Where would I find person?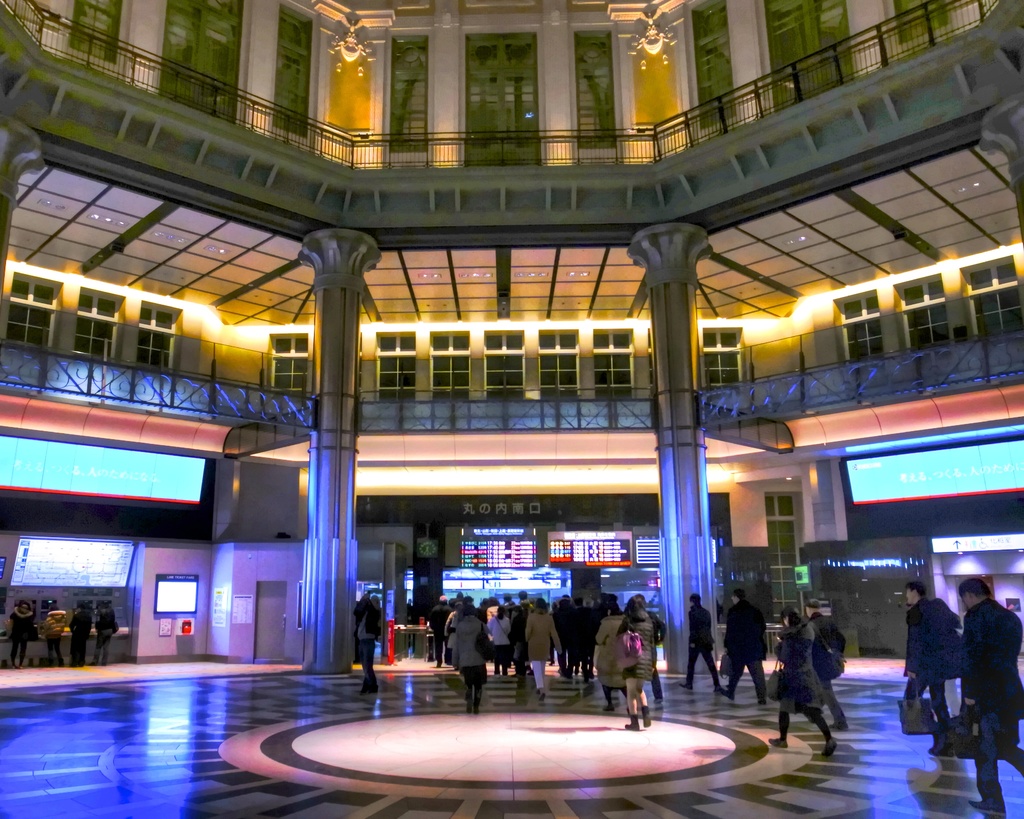
At <box>804,596,854,725</box>.
